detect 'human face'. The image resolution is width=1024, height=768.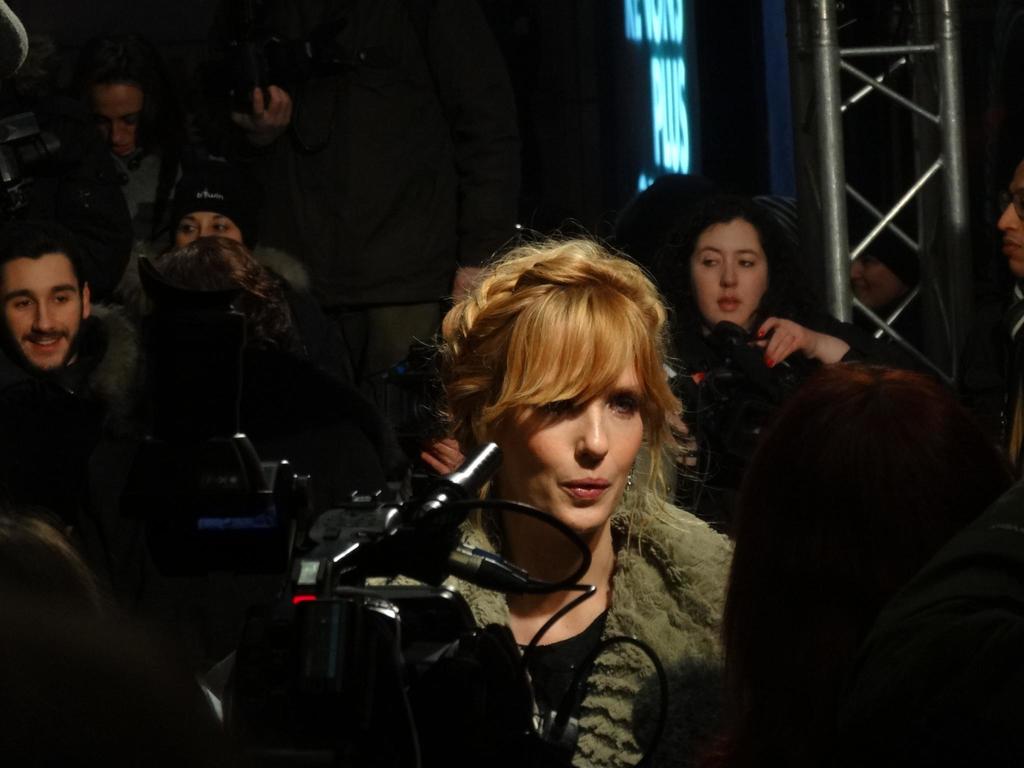
{"left": 178, "top": 213, "right": 239, "bottom": 241}.
